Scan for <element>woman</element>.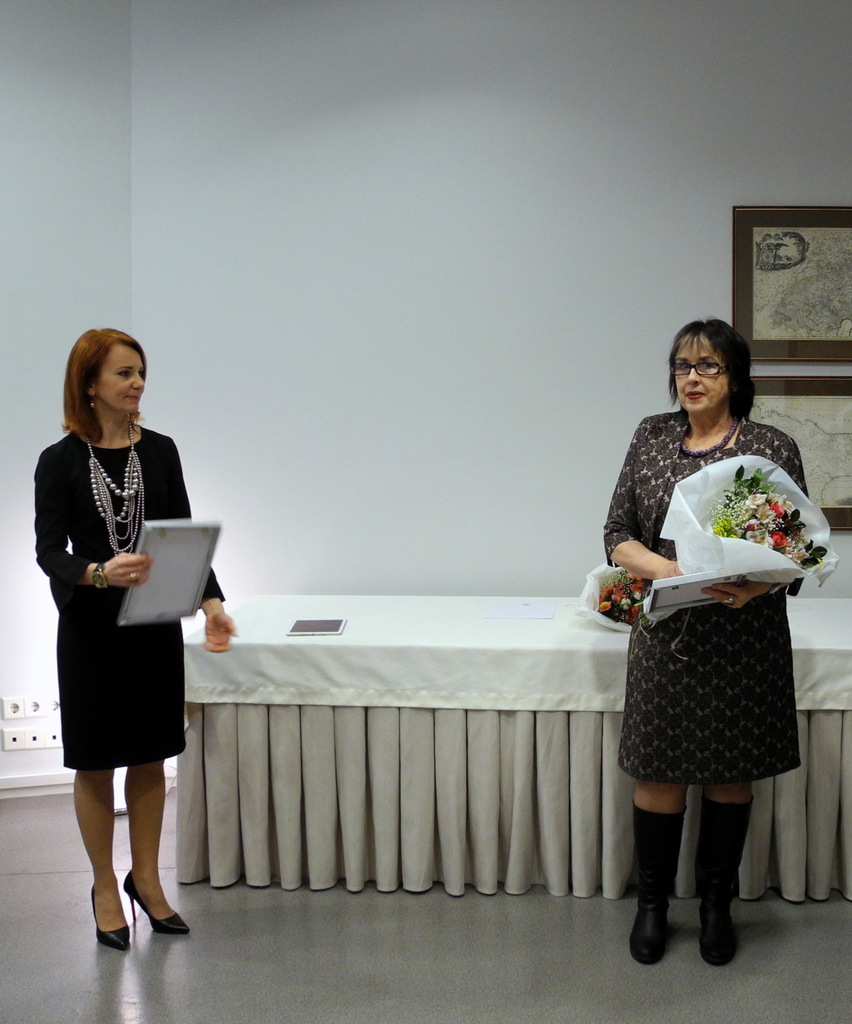
Scan result: <box>35,338,214,930</box>.
